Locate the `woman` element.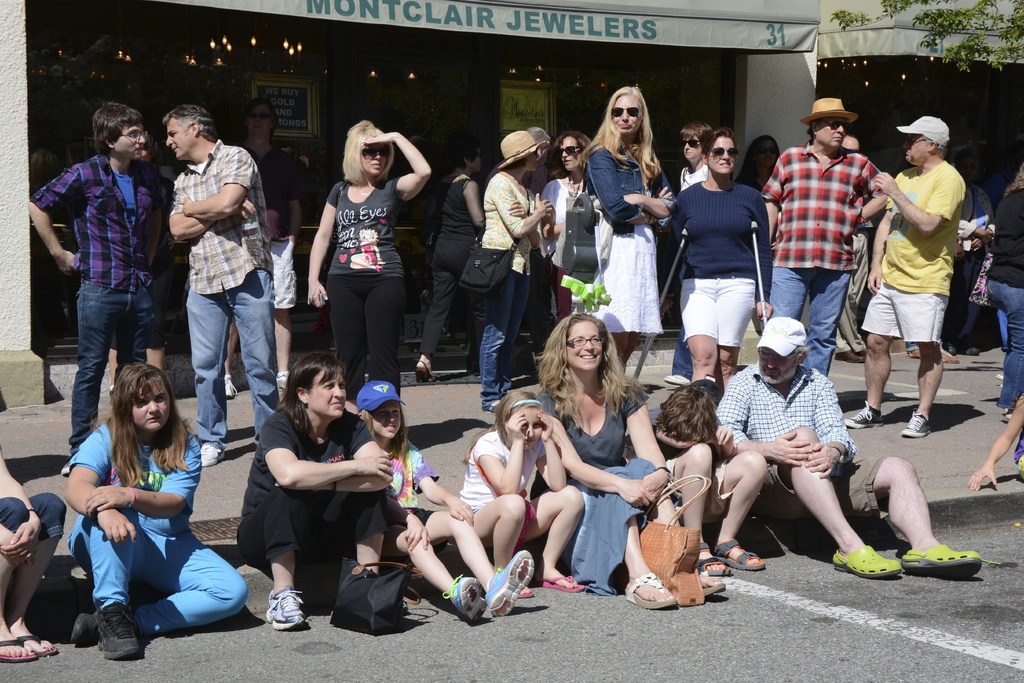
Element bbox: [481,129,554,415].
